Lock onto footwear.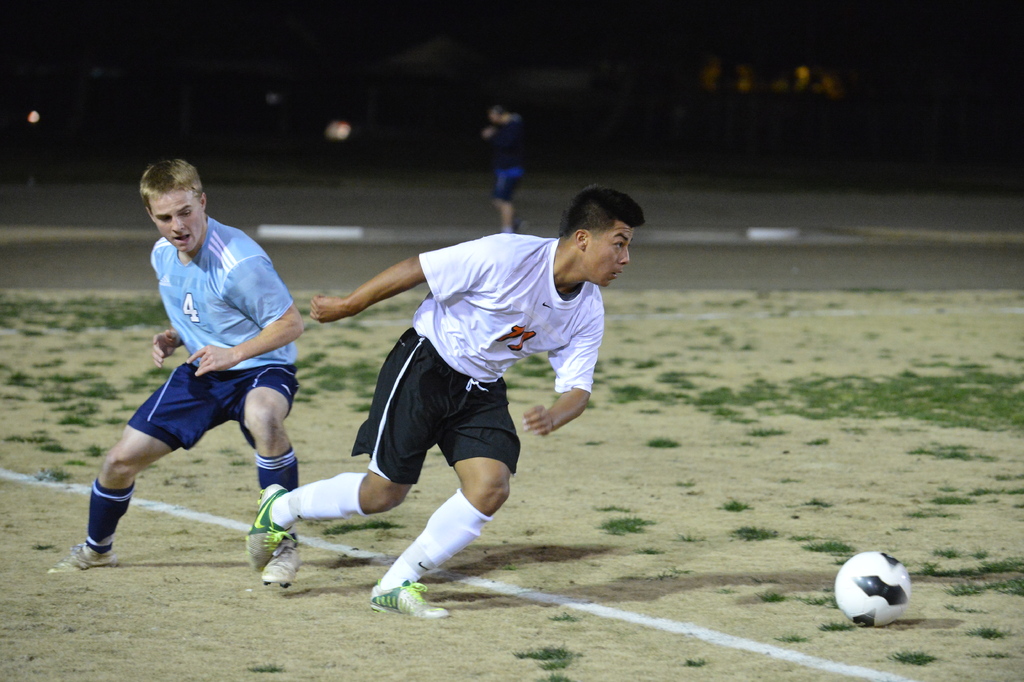
Locked: x1=248, y1=477, x2=291, y2=578.
